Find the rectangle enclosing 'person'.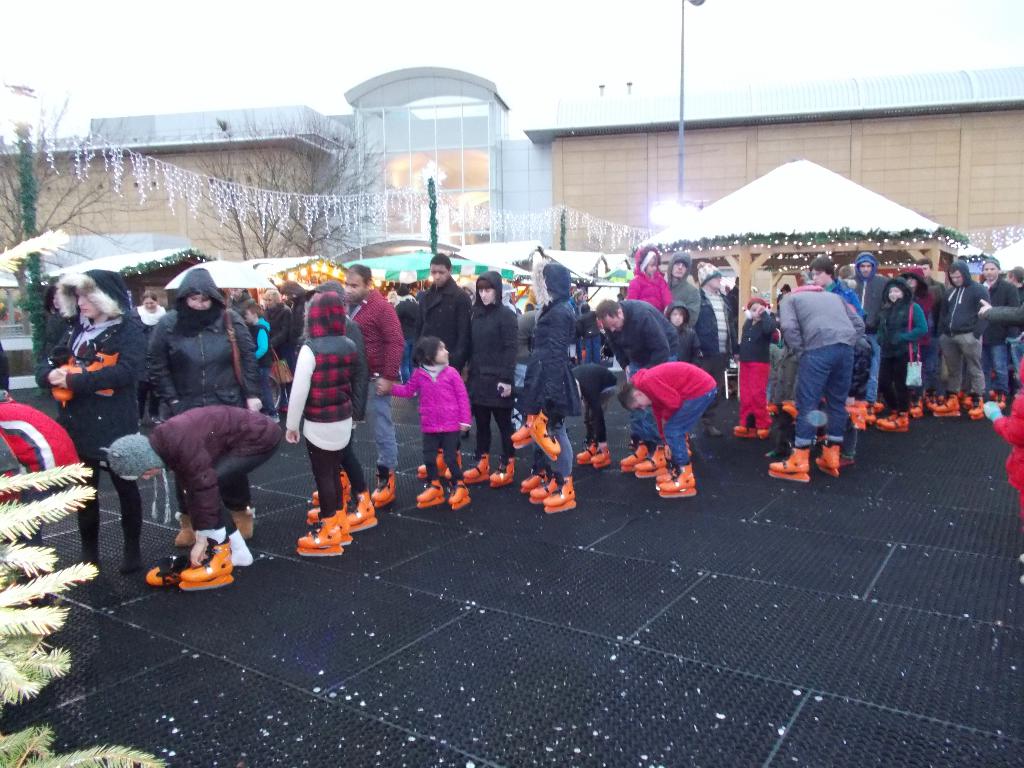
locate(292, 275, 370, 529).
